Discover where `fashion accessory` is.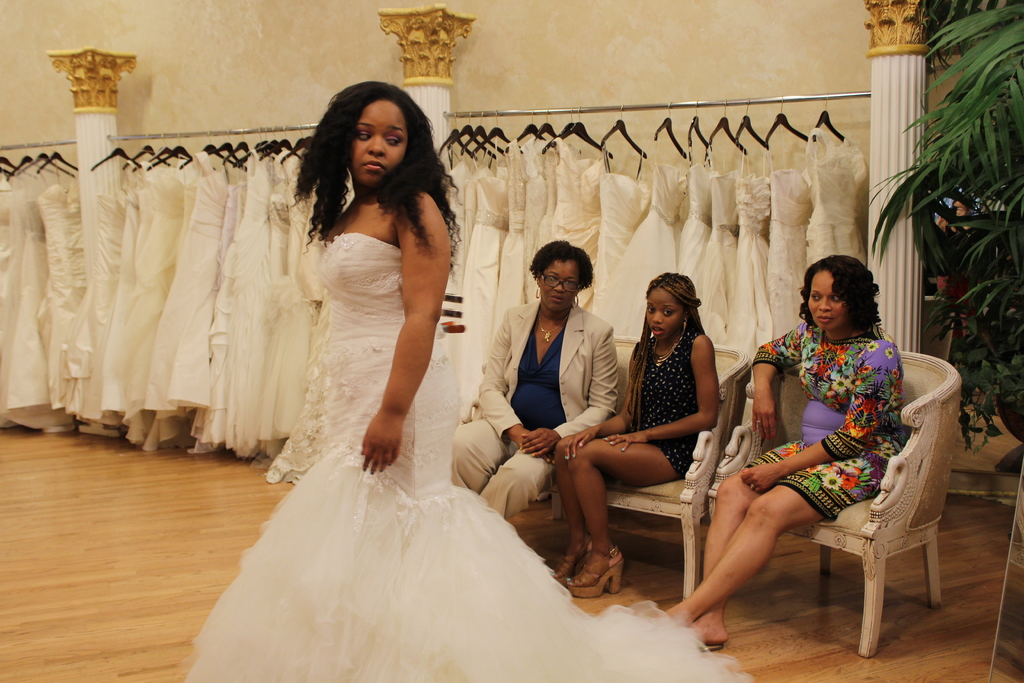
Discovered at [606,439,607,440].
